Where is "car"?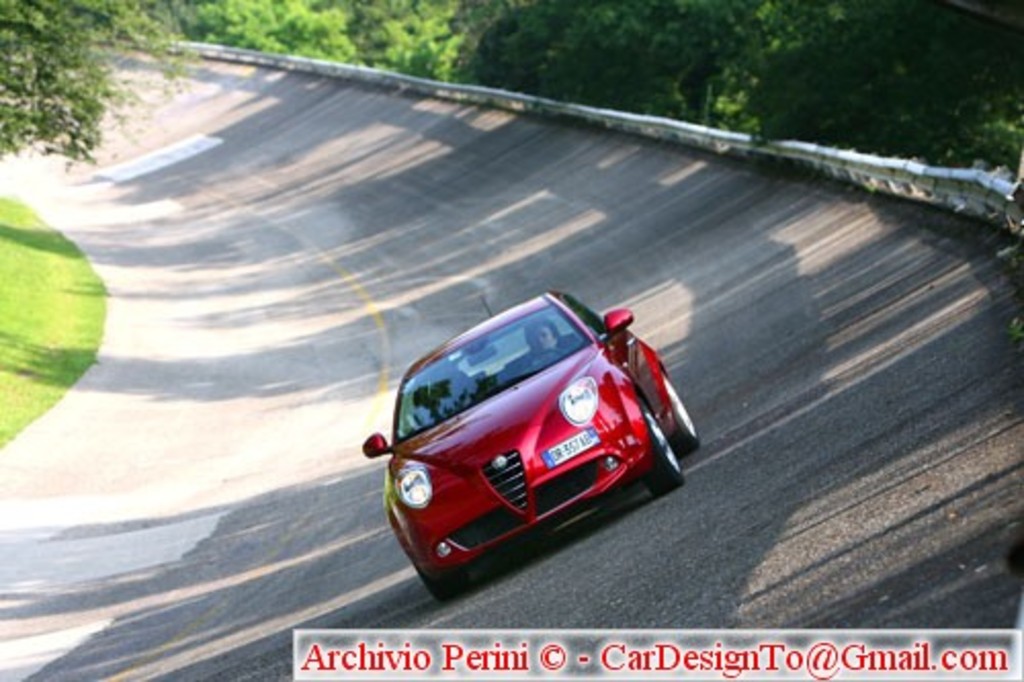
362/291/698/602.
